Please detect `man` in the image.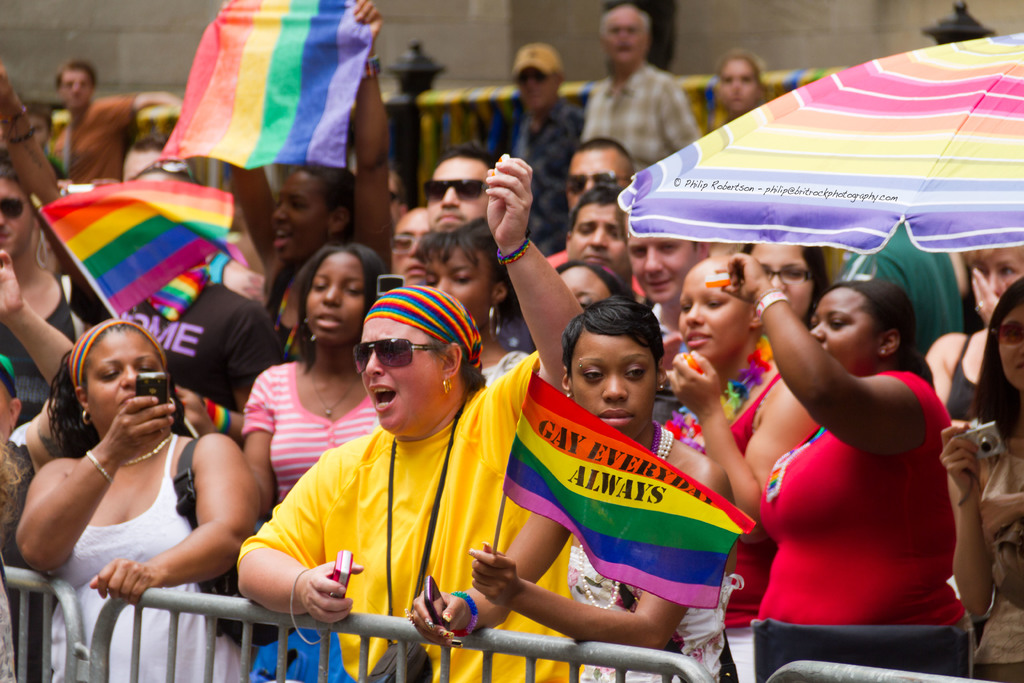
box(0, 160, 99, 449).
